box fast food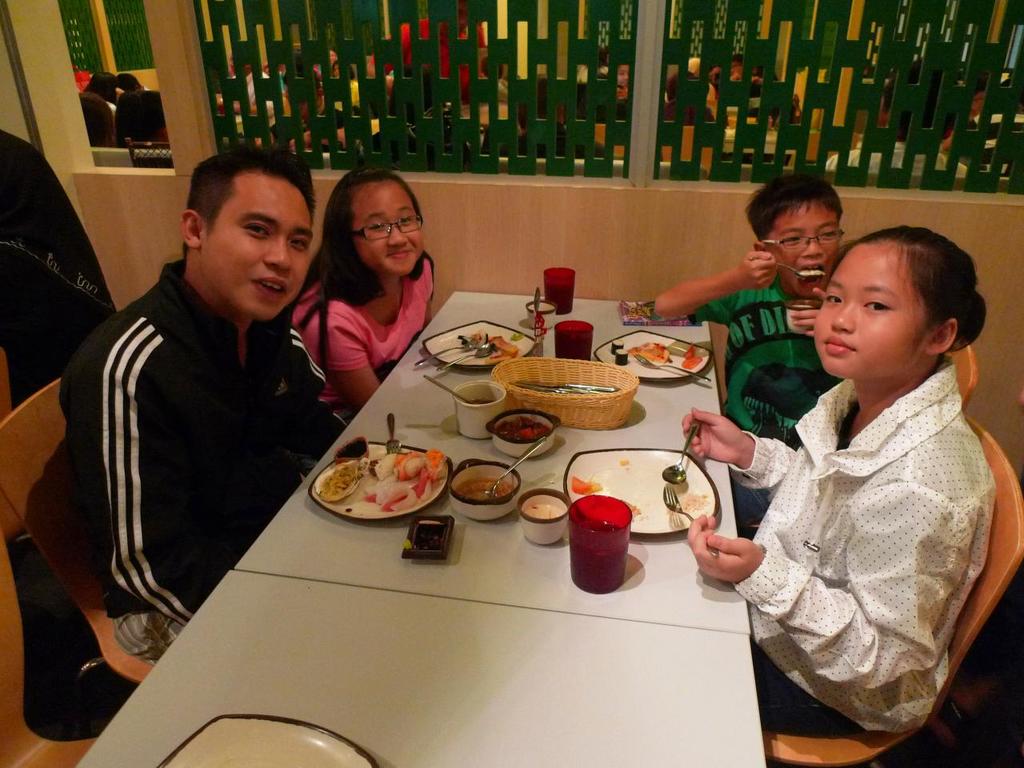
bbox(313, 442, 453, 530)
